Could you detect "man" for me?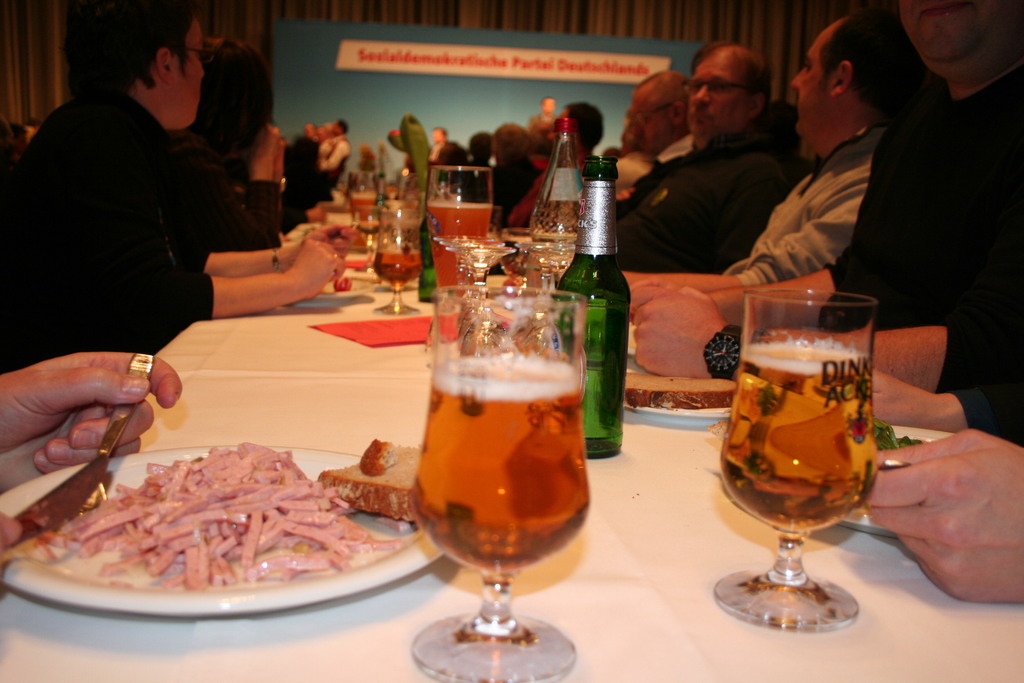
Detection result: locate(621, 0, 1023, 440).
